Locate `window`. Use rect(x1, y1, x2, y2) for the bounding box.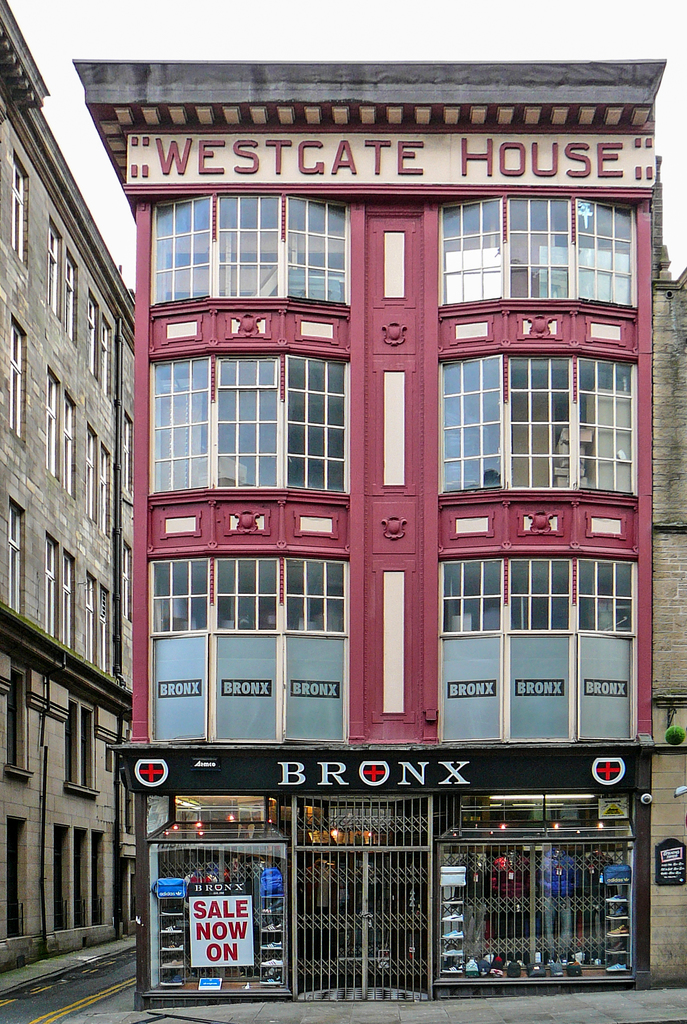
rect(149, 191, 344, 298).
